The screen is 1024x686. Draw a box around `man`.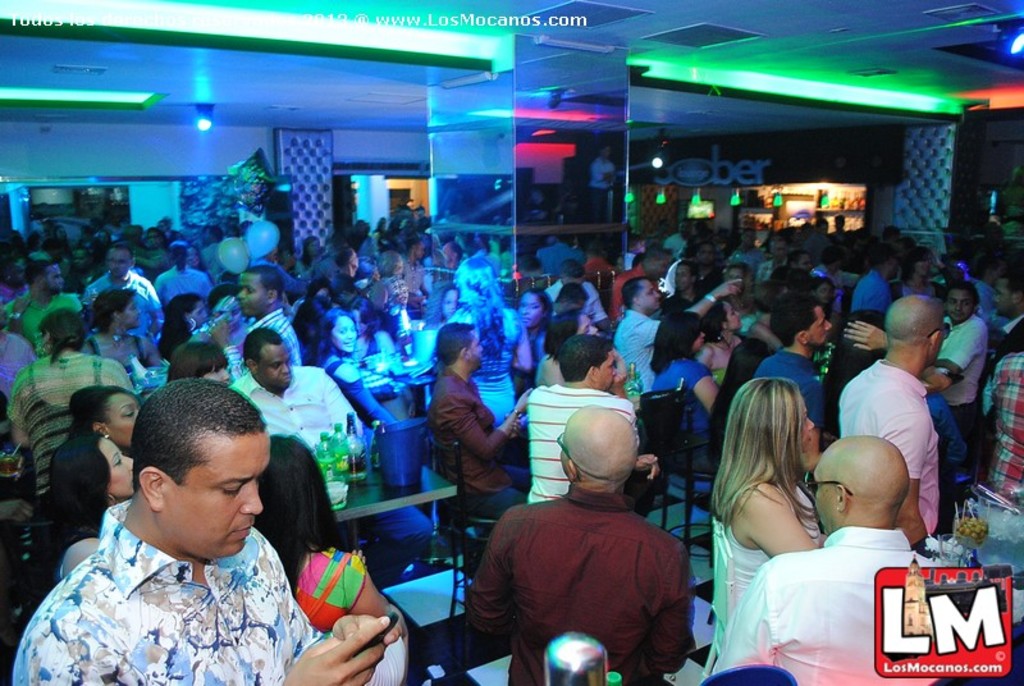
787,246,817,274.
